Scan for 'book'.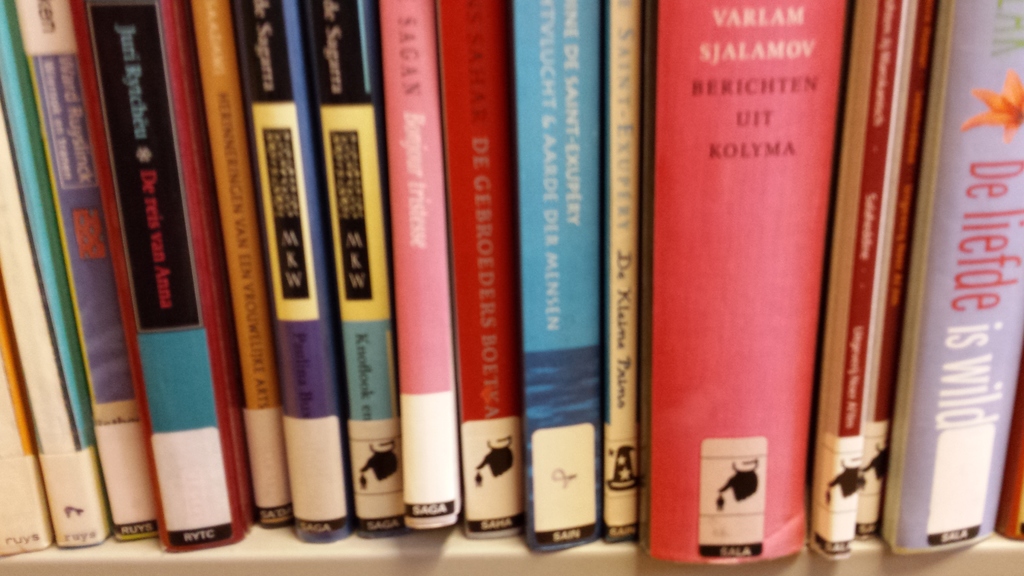
Scan result: 646, 0, 846, 562.
